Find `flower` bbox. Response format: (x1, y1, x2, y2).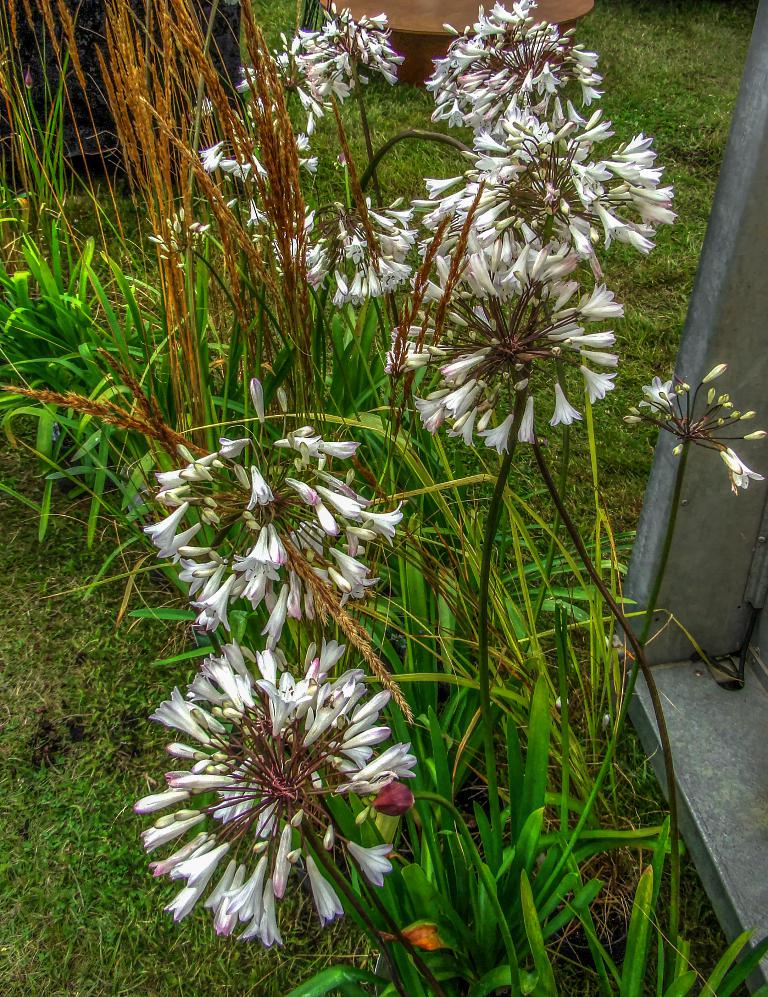
(705, 385, 710, 408).
